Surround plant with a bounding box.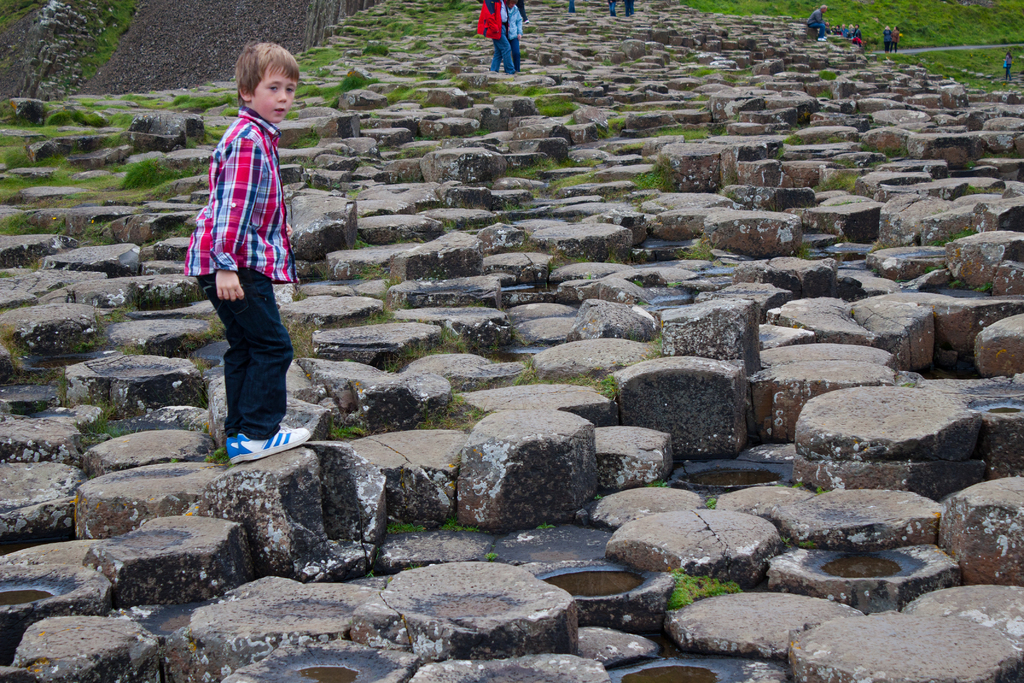
667, 565, 746, 613.
